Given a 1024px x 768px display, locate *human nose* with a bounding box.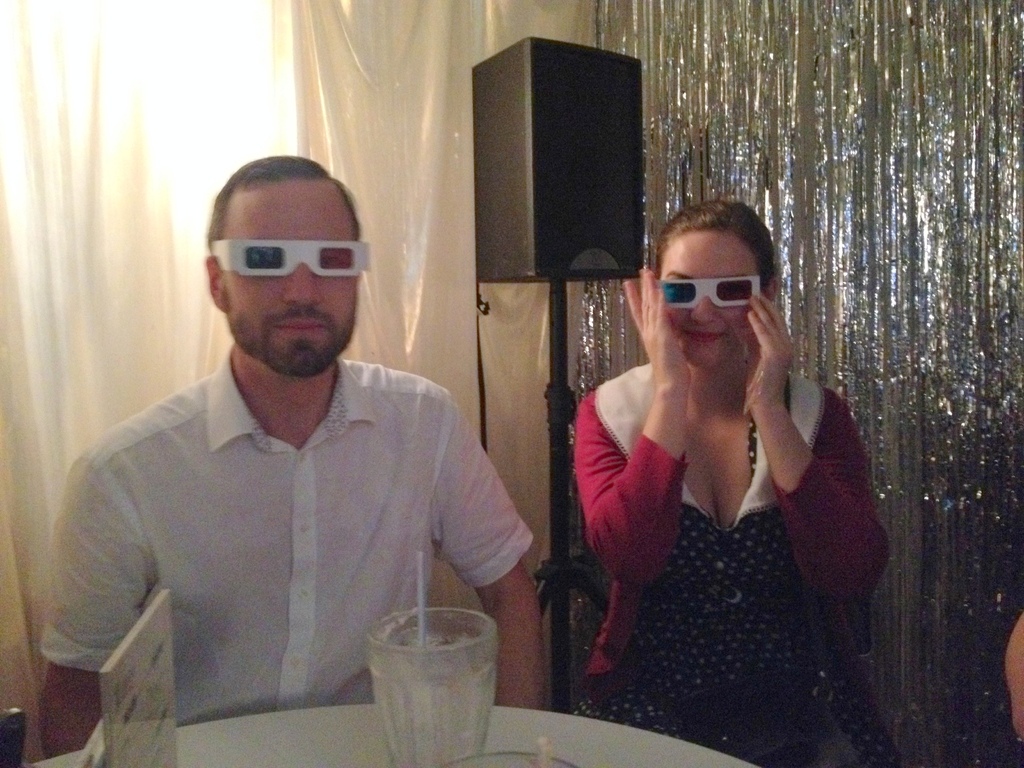
Located: Rect(283, 265, 323, 303).
